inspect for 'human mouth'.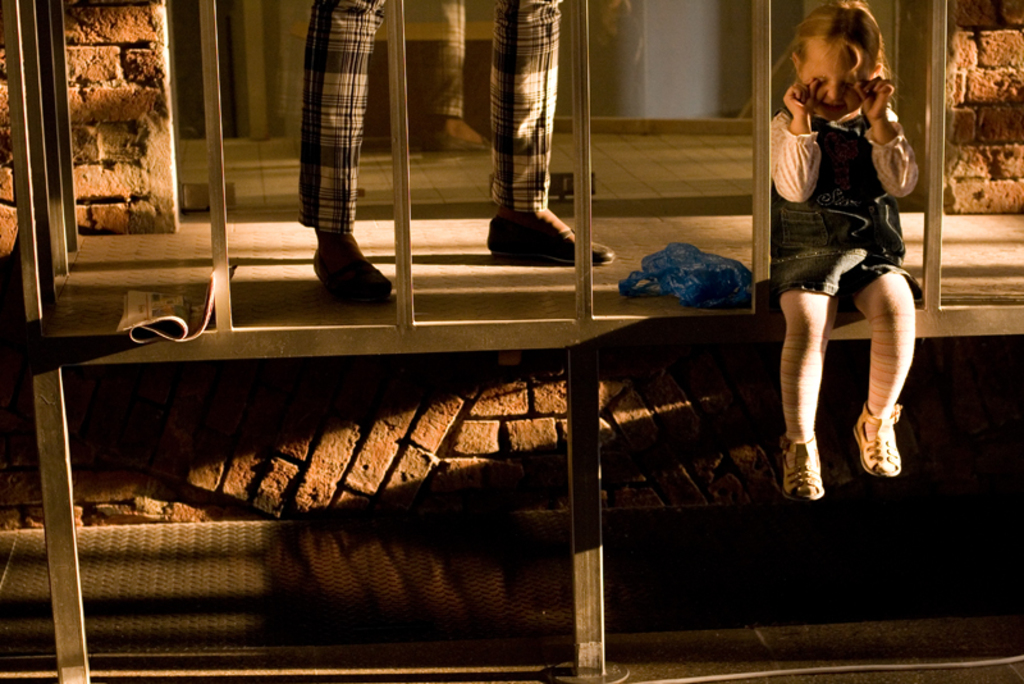
Inspection: (x1=819, y1=99, x2=846, y2=114).
